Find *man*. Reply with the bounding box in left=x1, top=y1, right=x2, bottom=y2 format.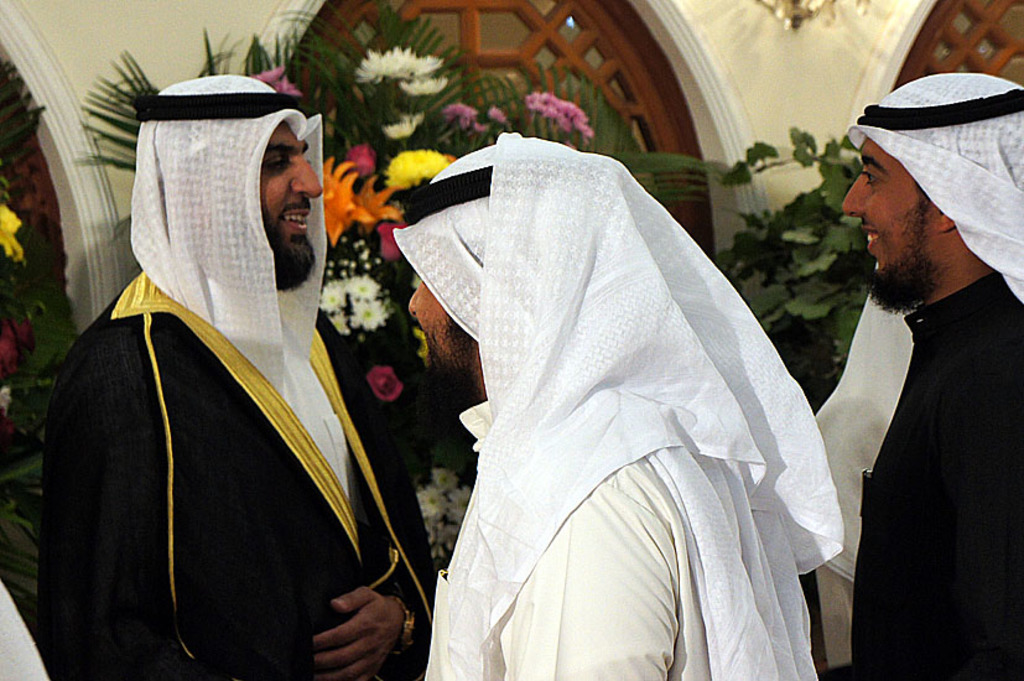
left=38, top=71, right=437, bottom=680.
